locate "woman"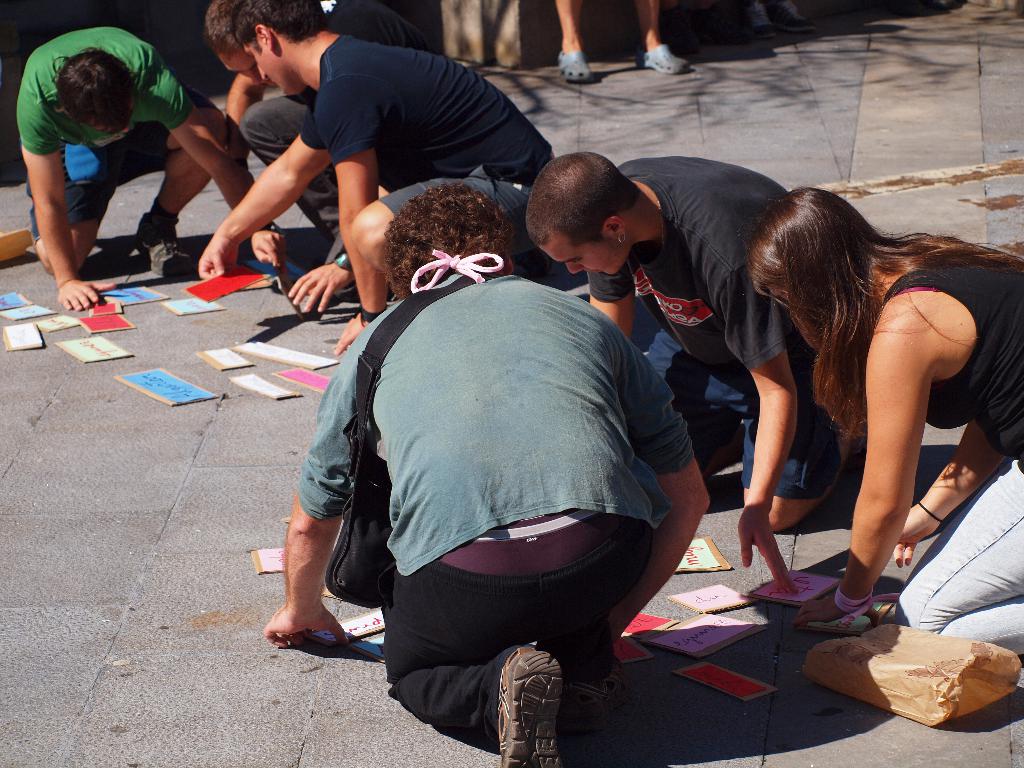
x1=724, y1=151, x2=980, y2=664
